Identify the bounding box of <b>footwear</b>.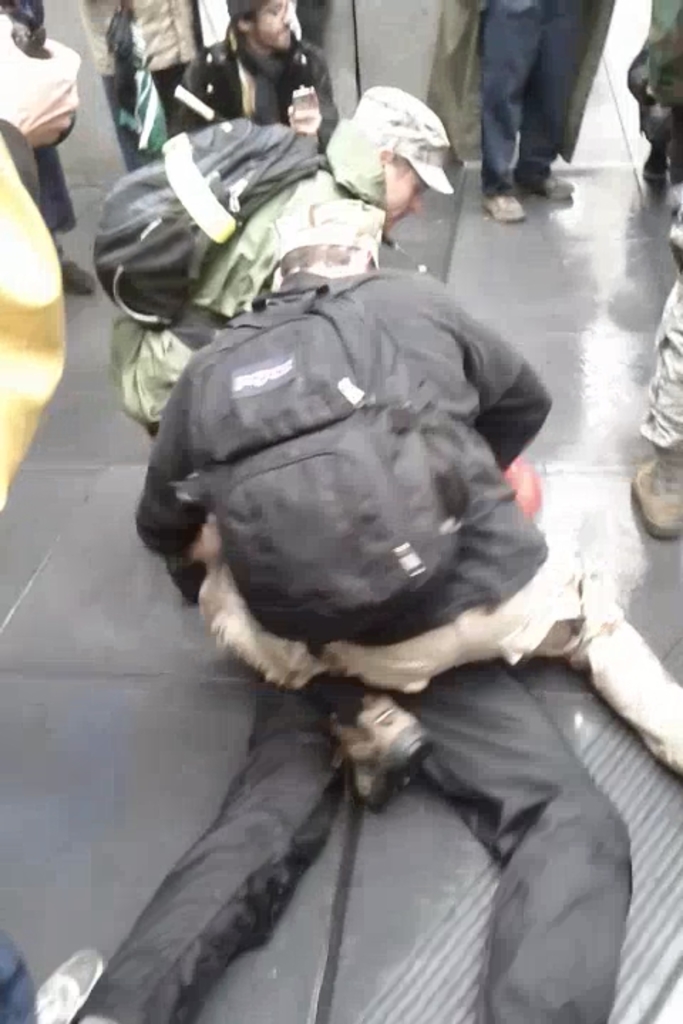
{"x1": 630, "y1": 455, "x2": 682, "y2": 540}.
